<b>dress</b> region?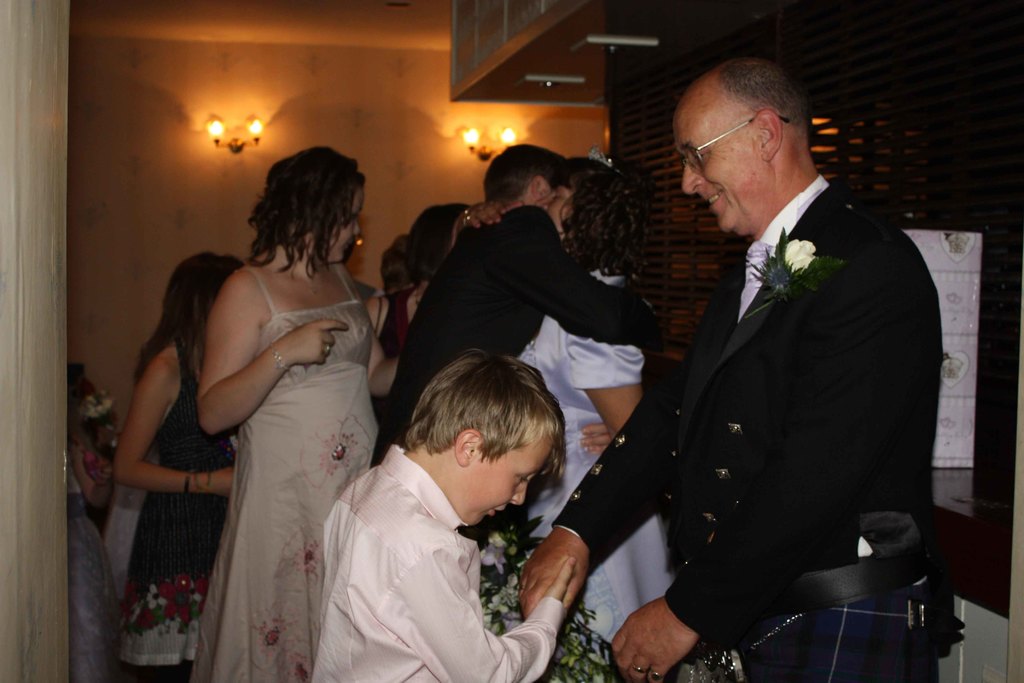
bbox(67, 457, 114, 682)
